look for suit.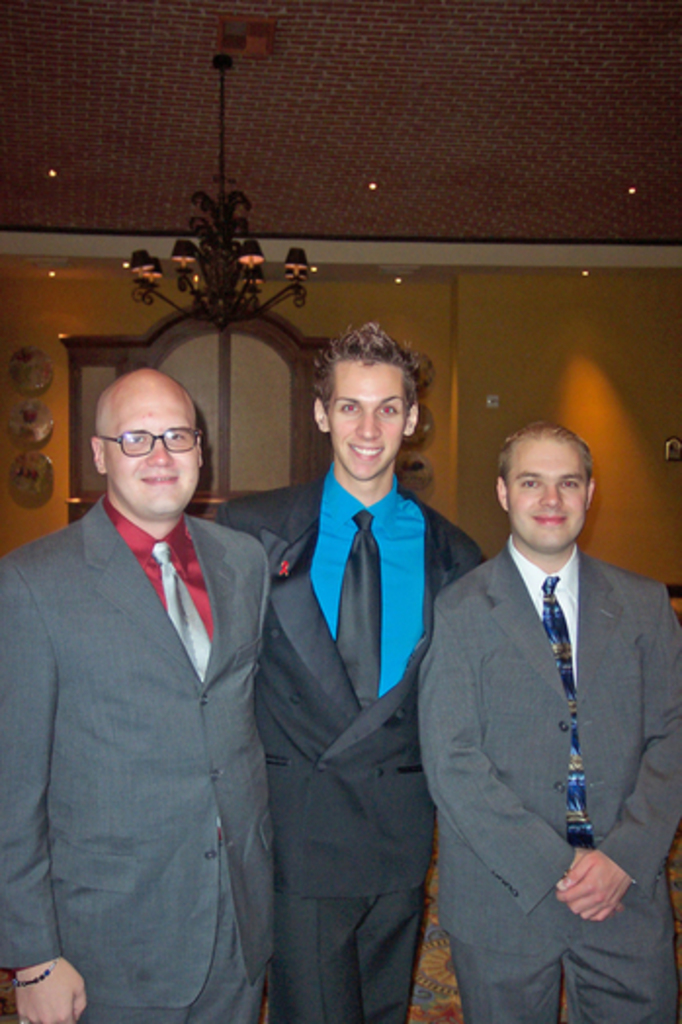
Found: box=[0, 494, 270, 1022].
